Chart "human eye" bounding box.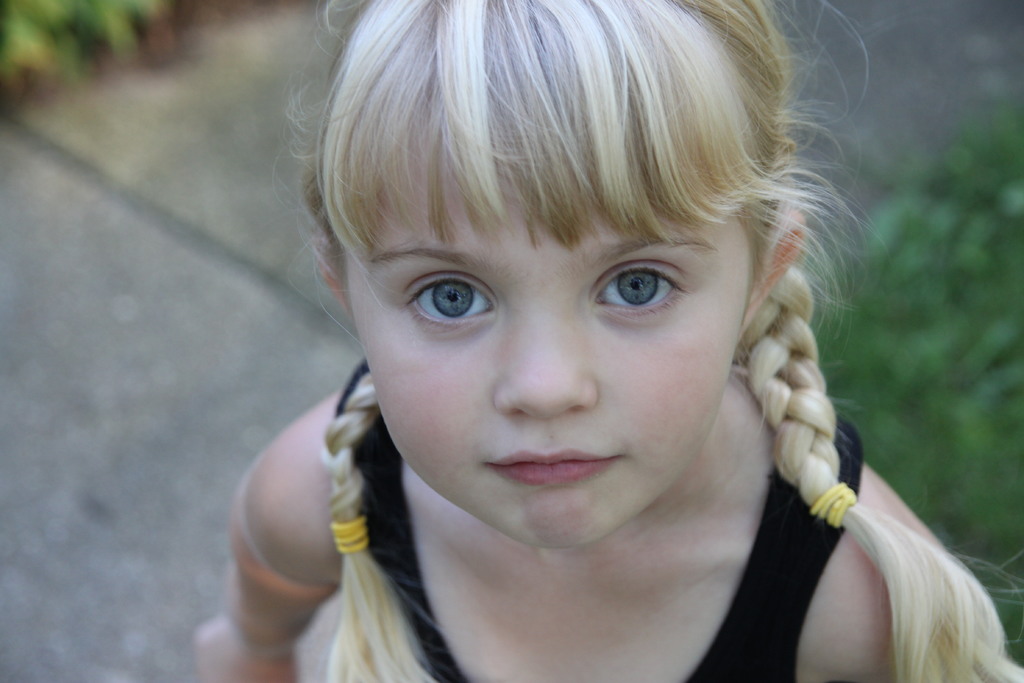
Charted: 399 269 500 331.
